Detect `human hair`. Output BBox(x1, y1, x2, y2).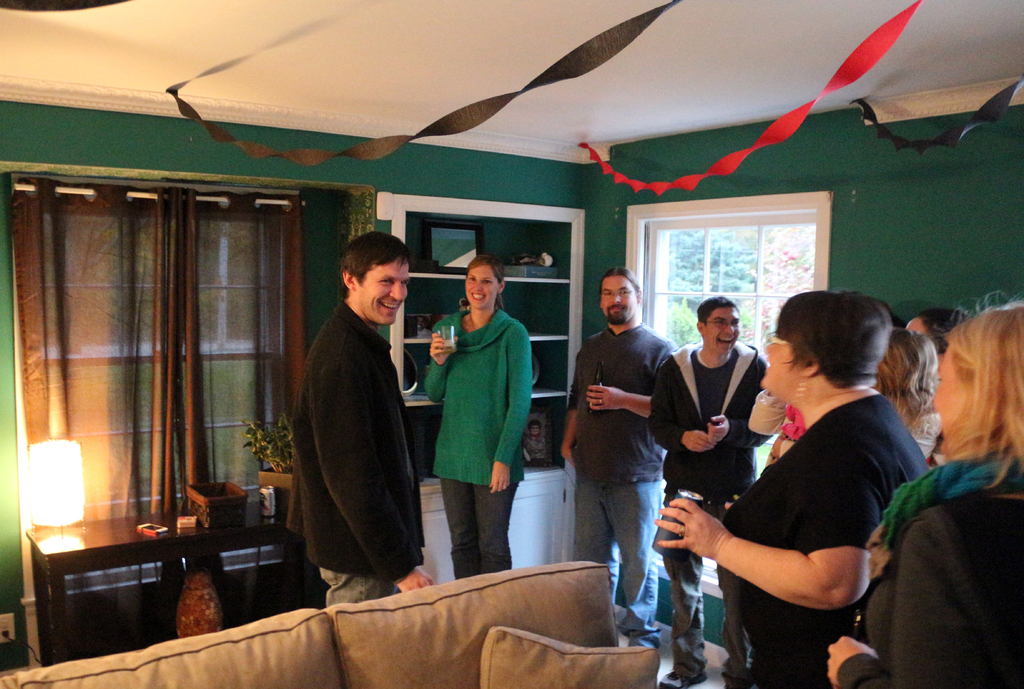
BBox(463, 253, 506, 284).
